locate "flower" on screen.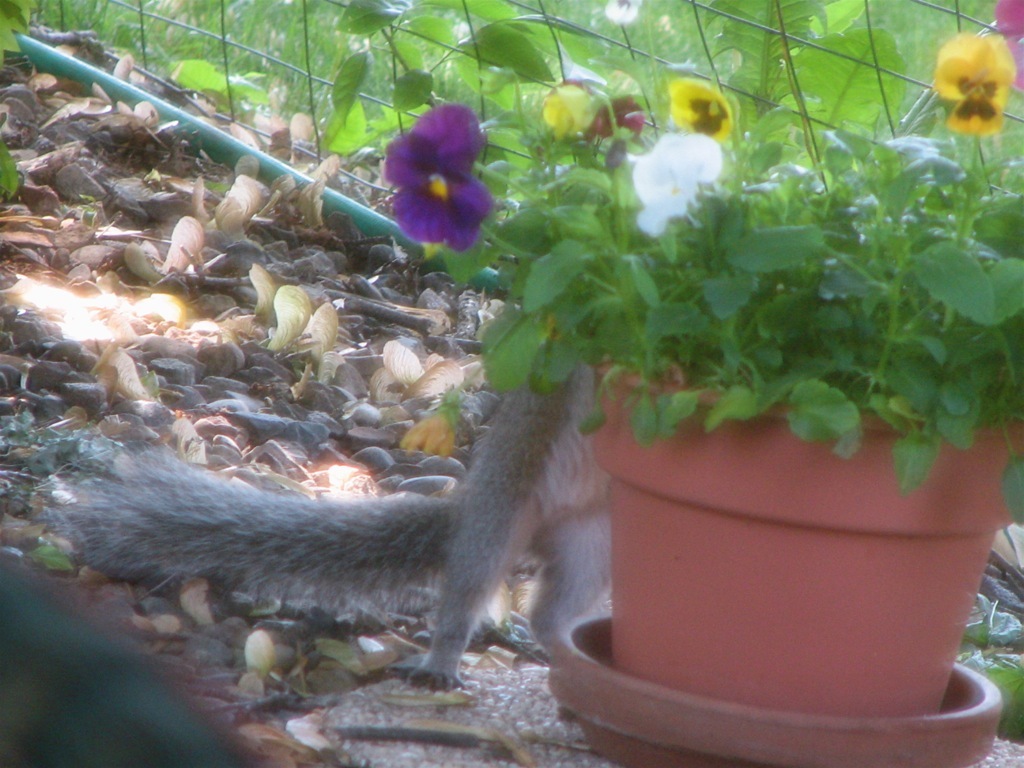
On screen at box=[383, 104, 499, 256].
